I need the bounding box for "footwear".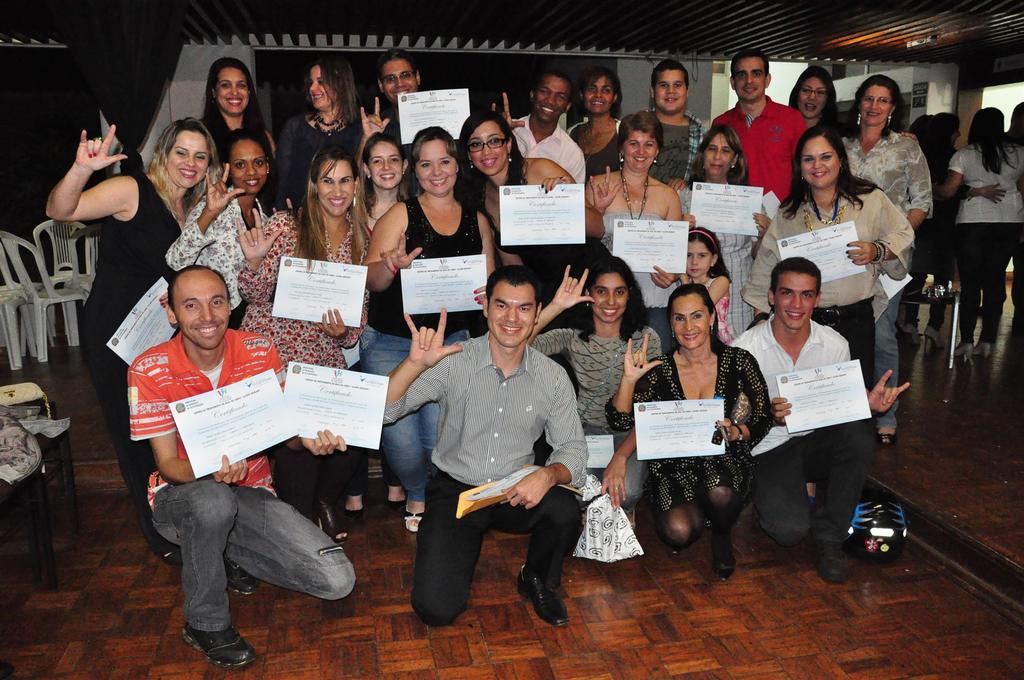
Here it is: BBox(340, 498, 362, 526).
